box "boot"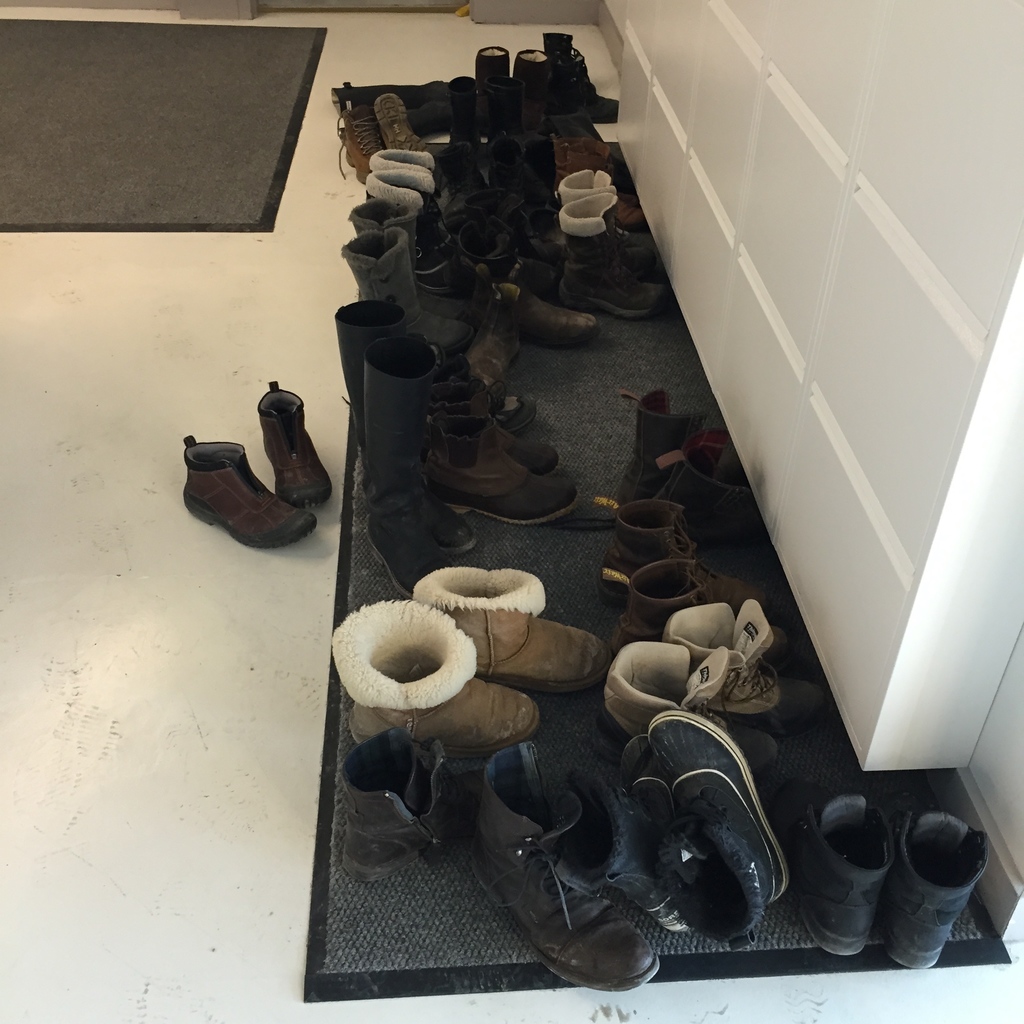
BBox(375, 330, 485, 606)
